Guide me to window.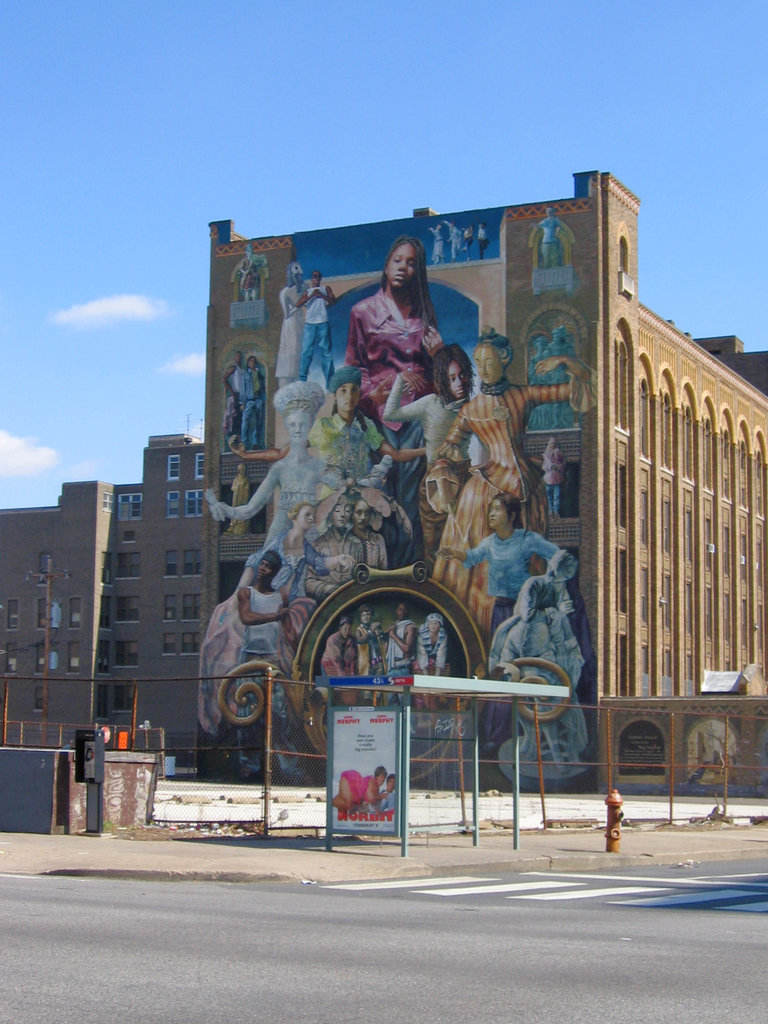
Guidance: l=65, t=643, r=79, b=672.
